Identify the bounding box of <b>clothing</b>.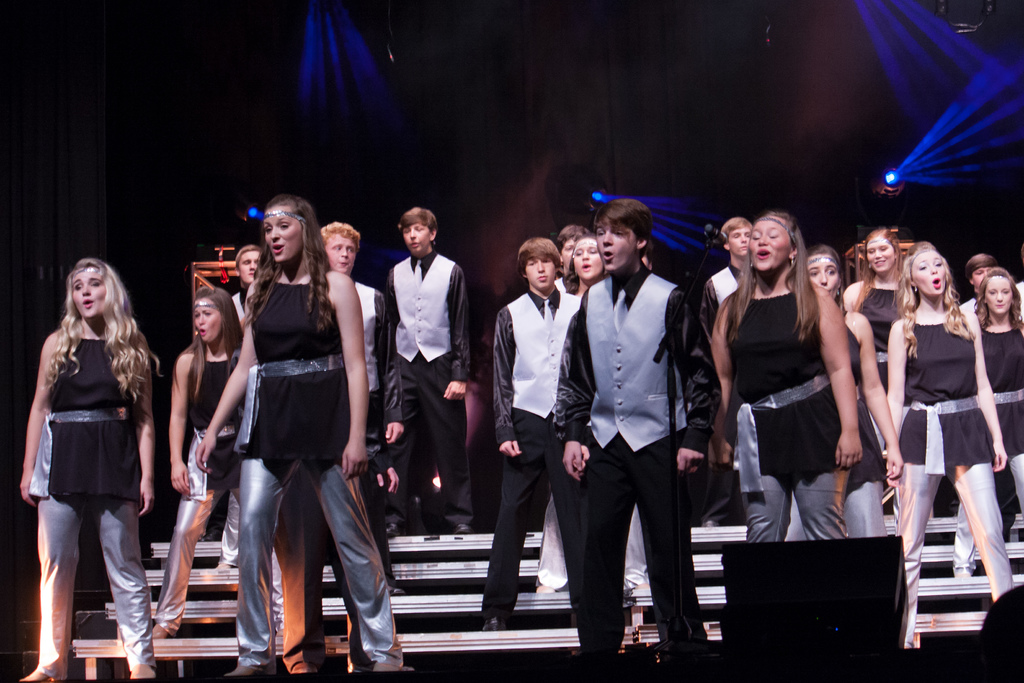
detection(33, 245, 1023, 671).
